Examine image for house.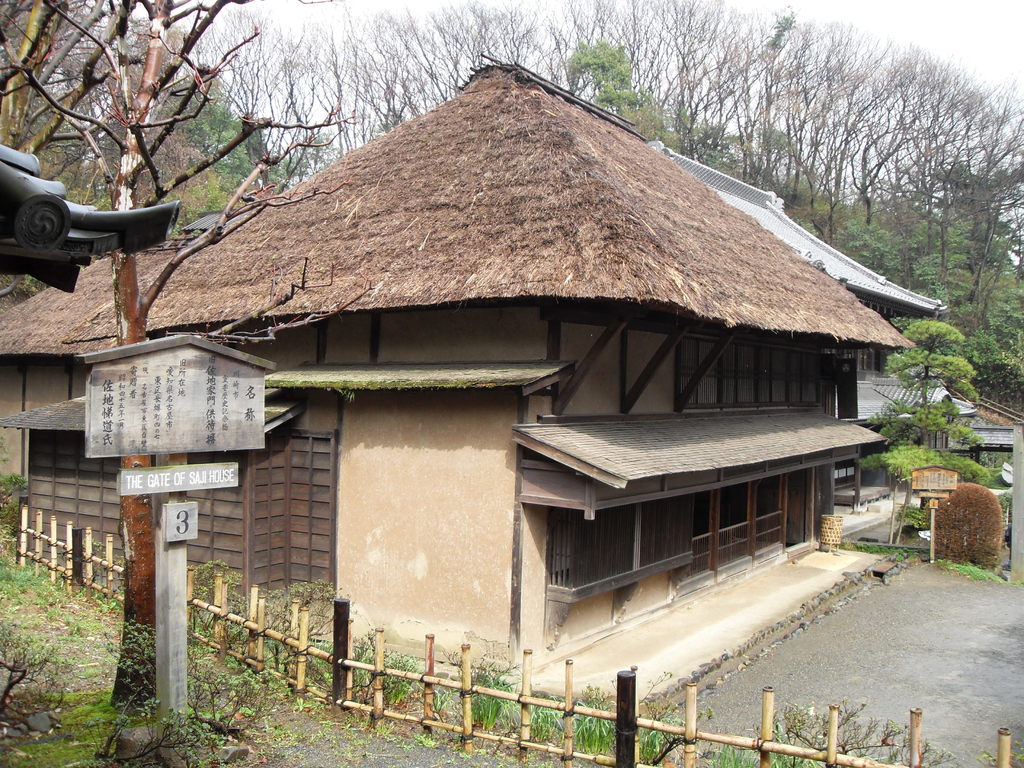
Examination result: left=858, top=368, right=981, bottom=498.
